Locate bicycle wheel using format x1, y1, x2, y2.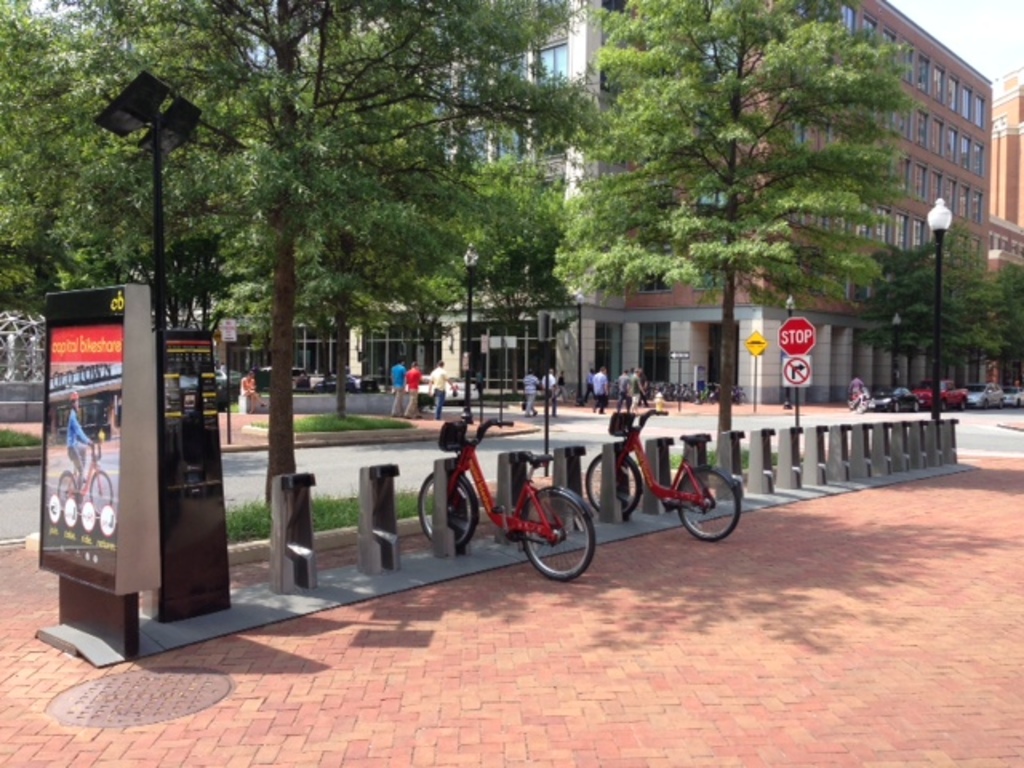
520, 491, 594, 586.
